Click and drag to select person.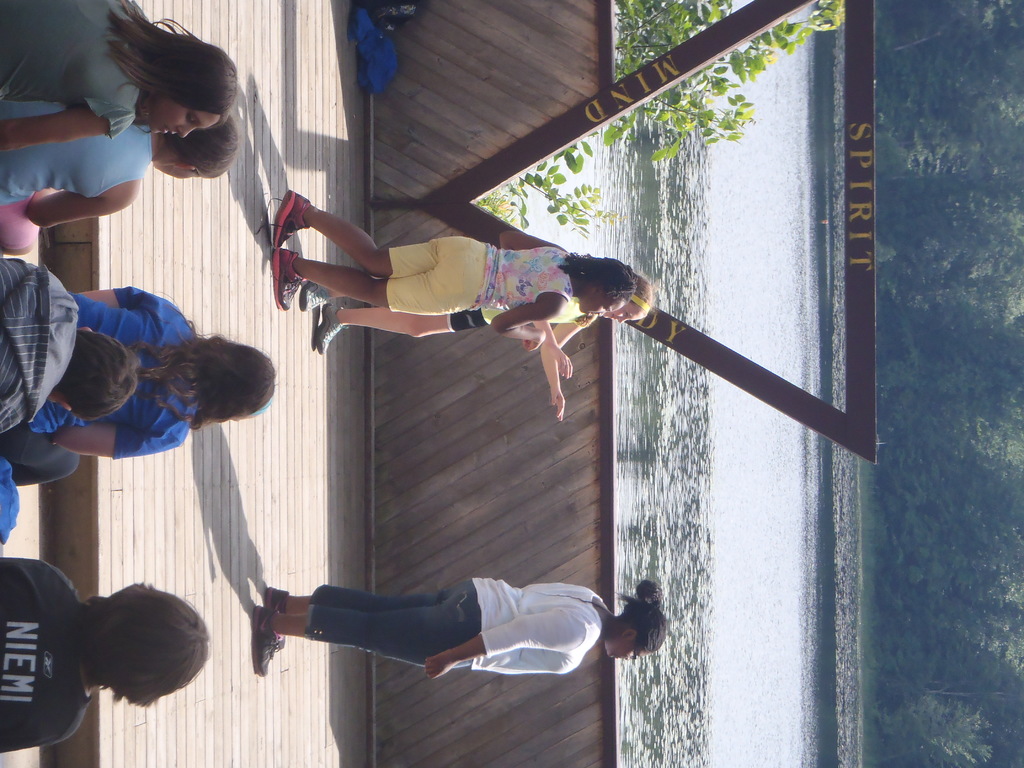
Selection: [0, 0, 239, 145].
